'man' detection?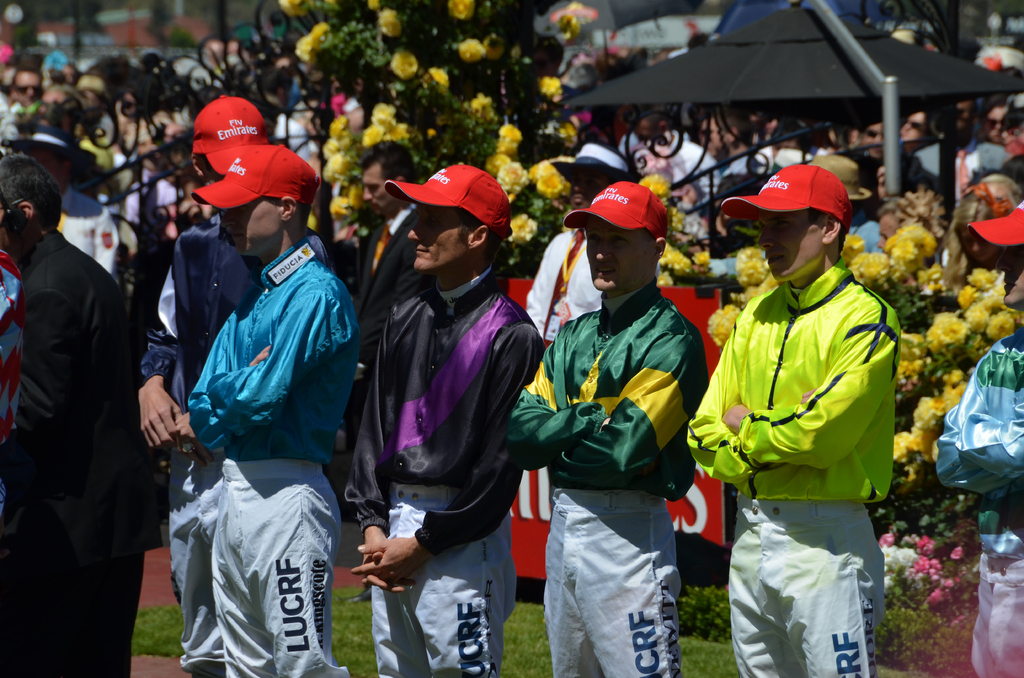
locate(175, 147, 362, 677)
